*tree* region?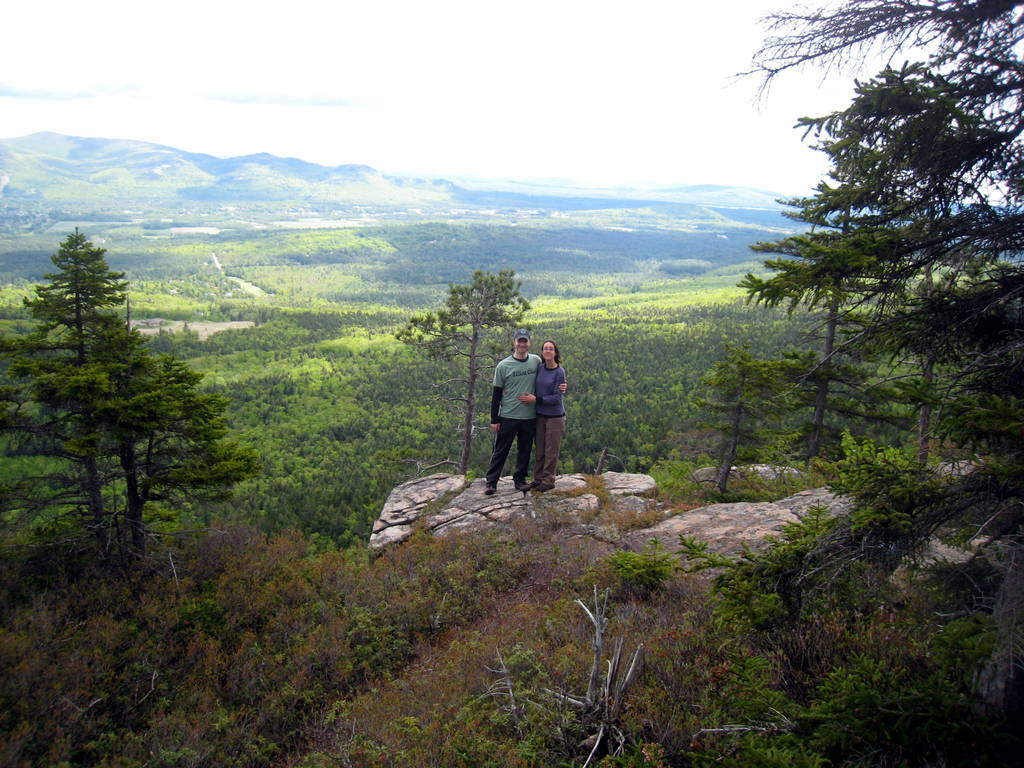
pyautogui.locateOnScreen(698, 348, 816, 504)
